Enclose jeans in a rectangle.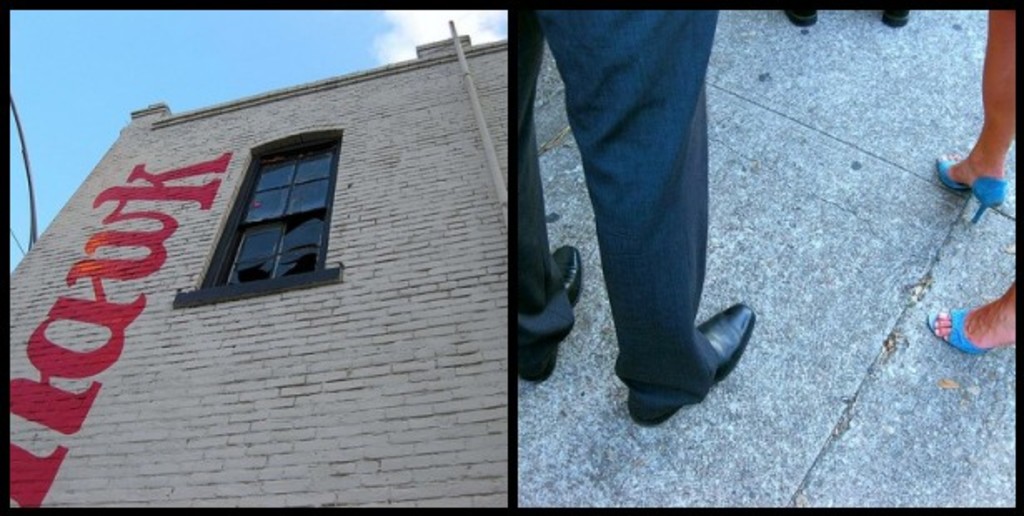
(491,75,724,388).
